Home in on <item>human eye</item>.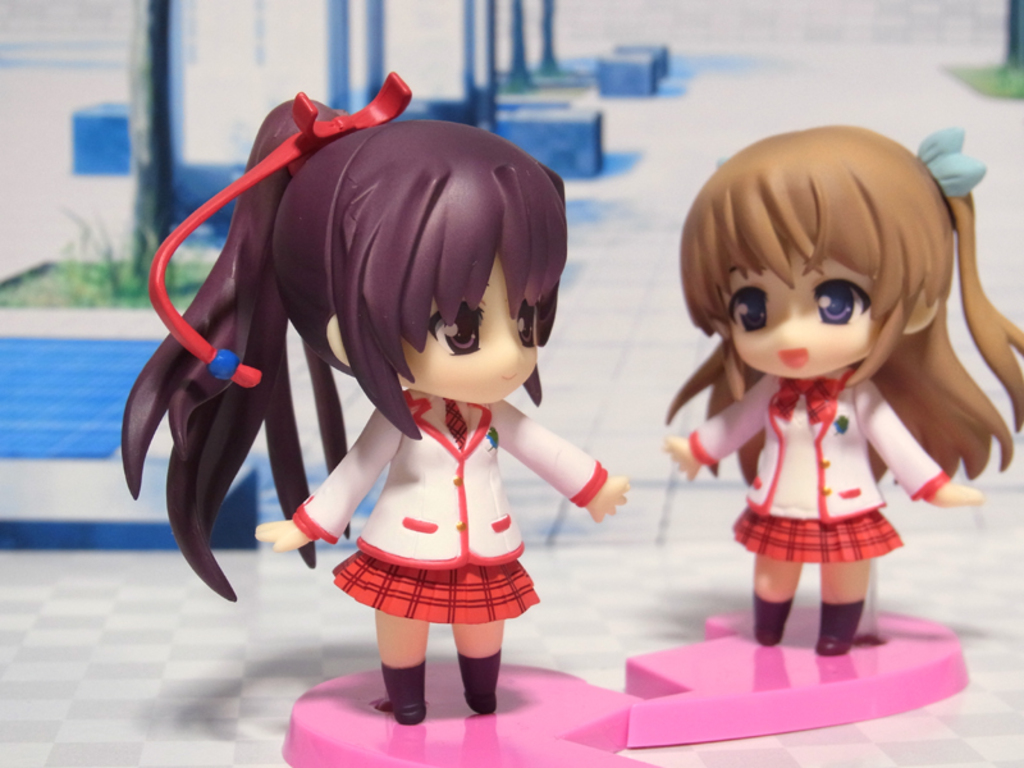
Homed in at bbox=(813, 276, 869, 329).
